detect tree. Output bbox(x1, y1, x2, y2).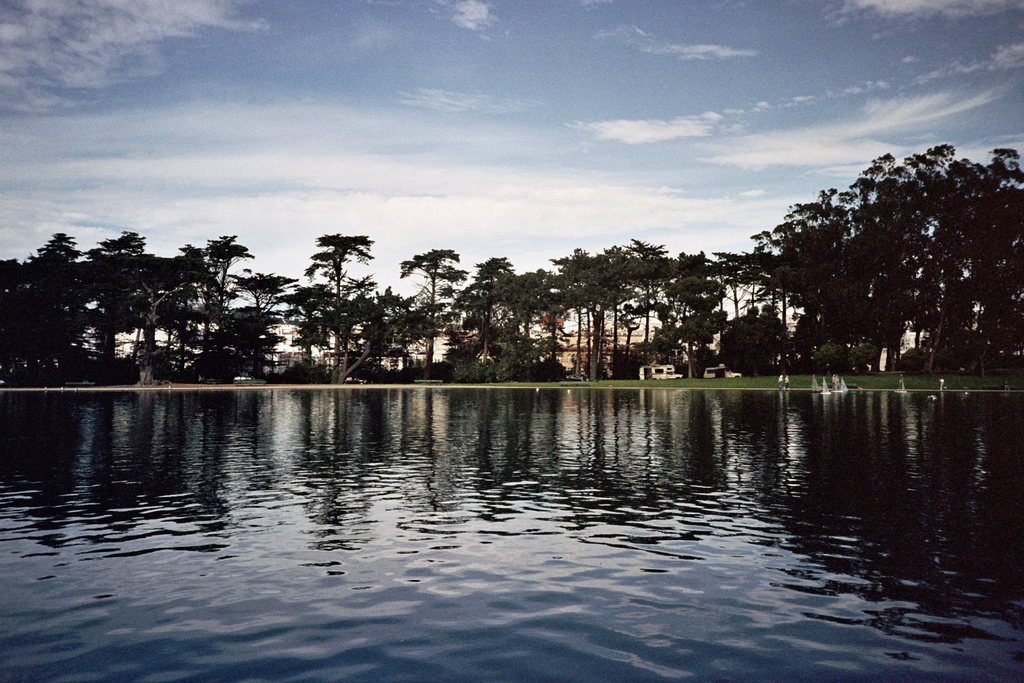
bbox(943, 141, 1023, 369).
